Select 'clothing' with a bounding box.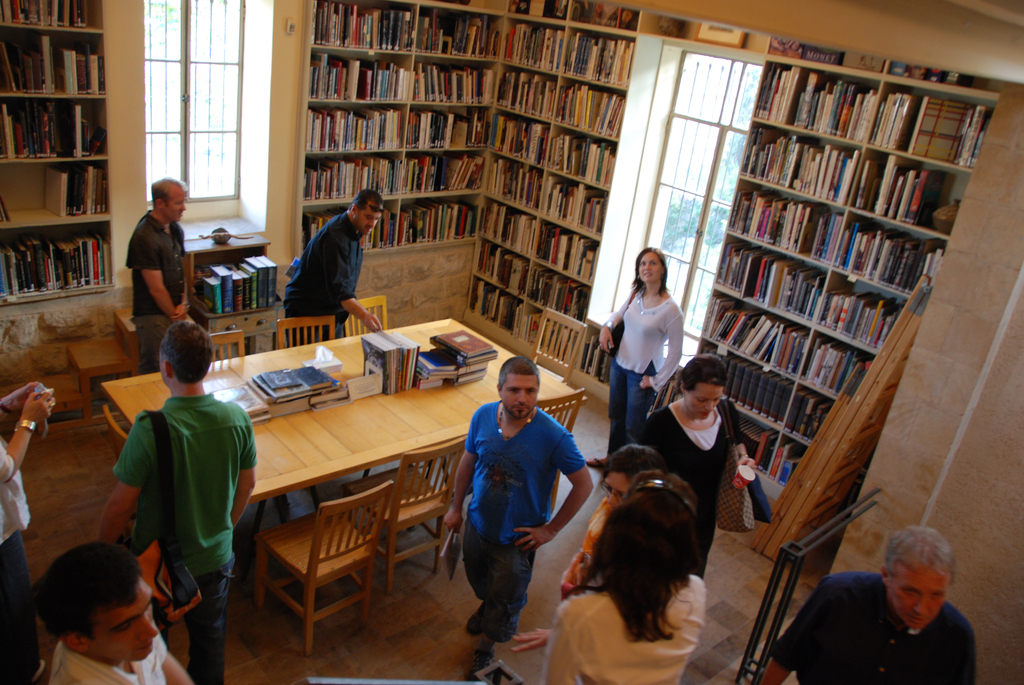
left=771, top=570, right=976, bottom=683.
